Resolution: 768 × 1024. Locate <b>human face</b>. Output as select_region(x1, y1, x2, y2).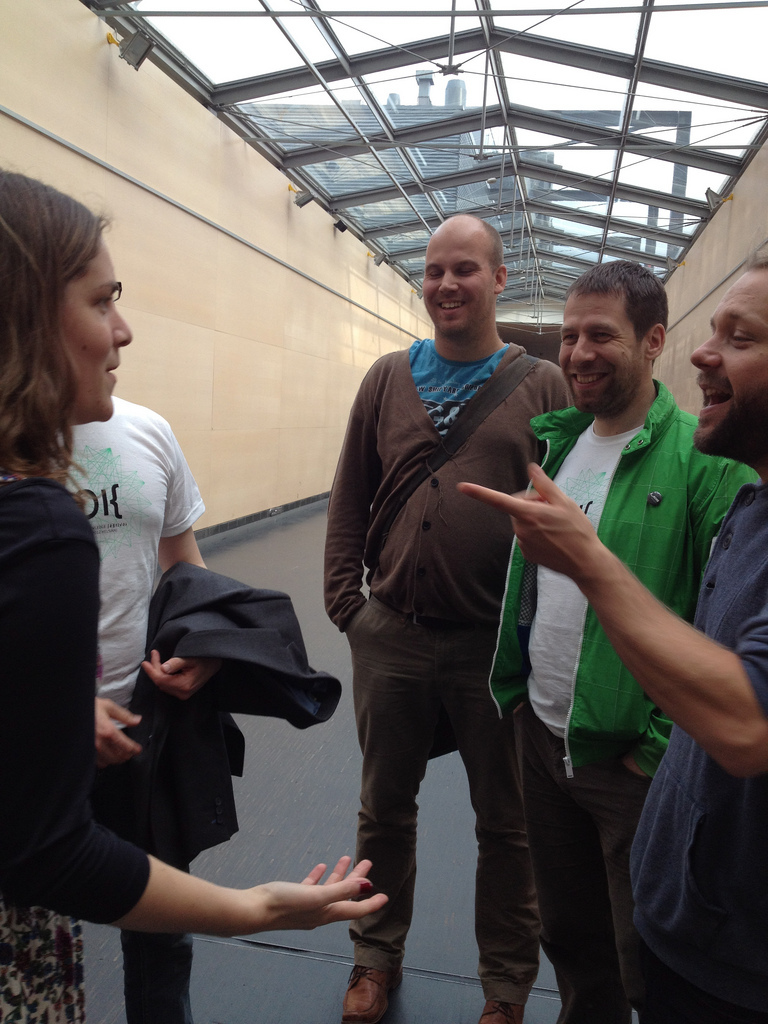
select_region(687, 271, 767, 450).
